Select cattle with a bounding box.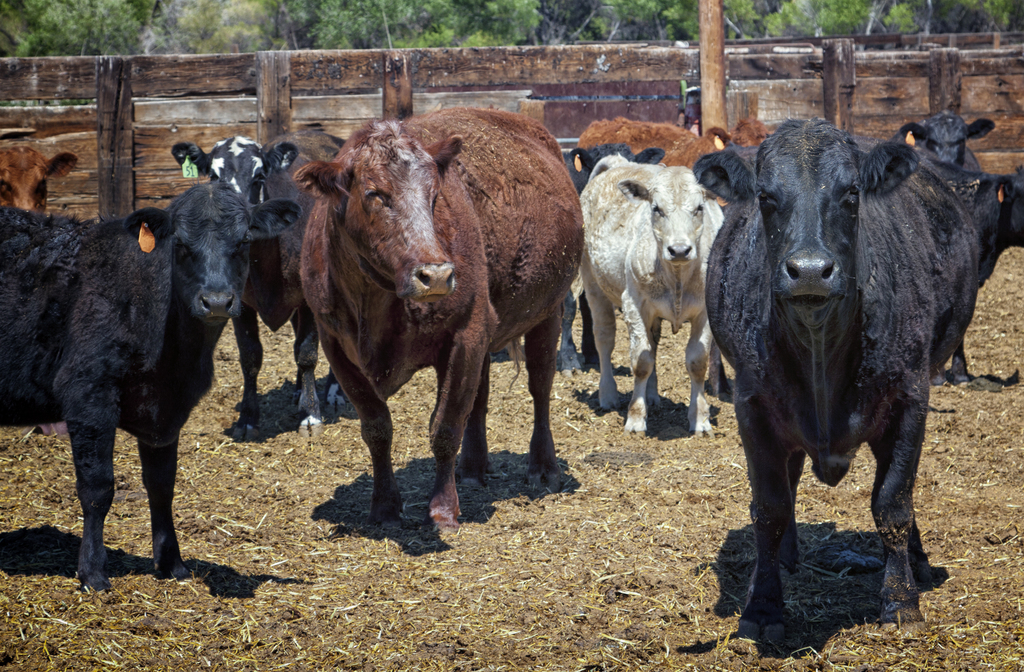
[left=690, top=120, right=981, bottom=640].
